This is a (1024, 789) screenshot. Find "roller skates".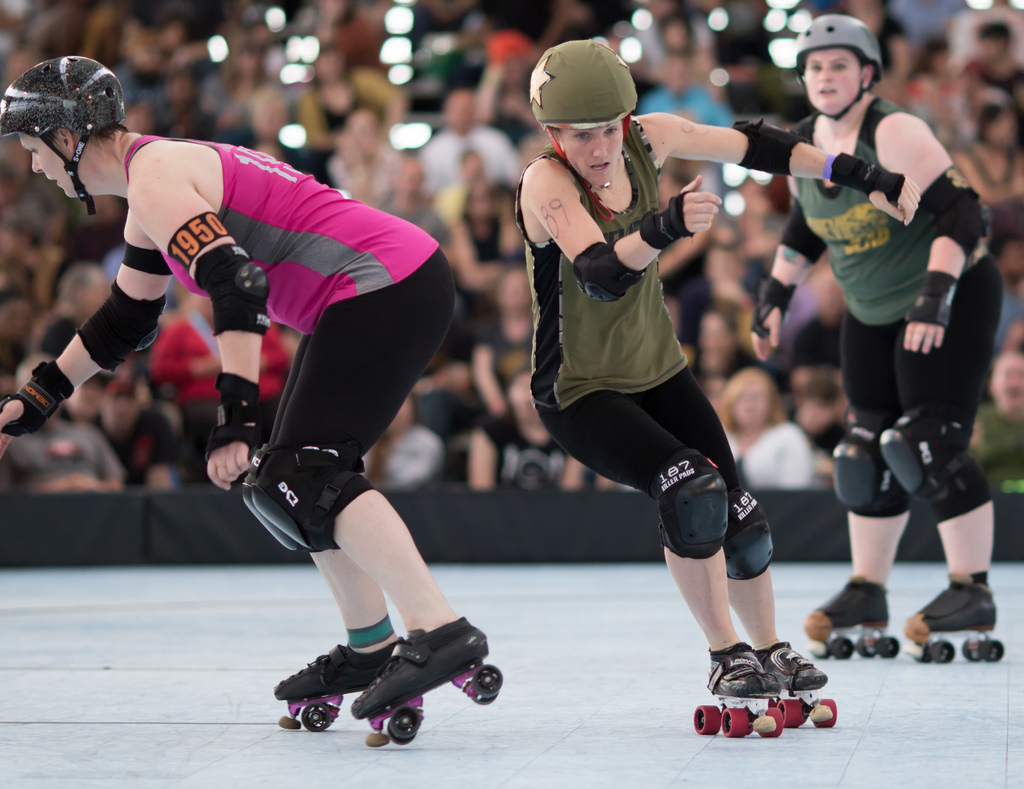
Bounding box: x1=902, y1=577, x2=1006, y2=665.
